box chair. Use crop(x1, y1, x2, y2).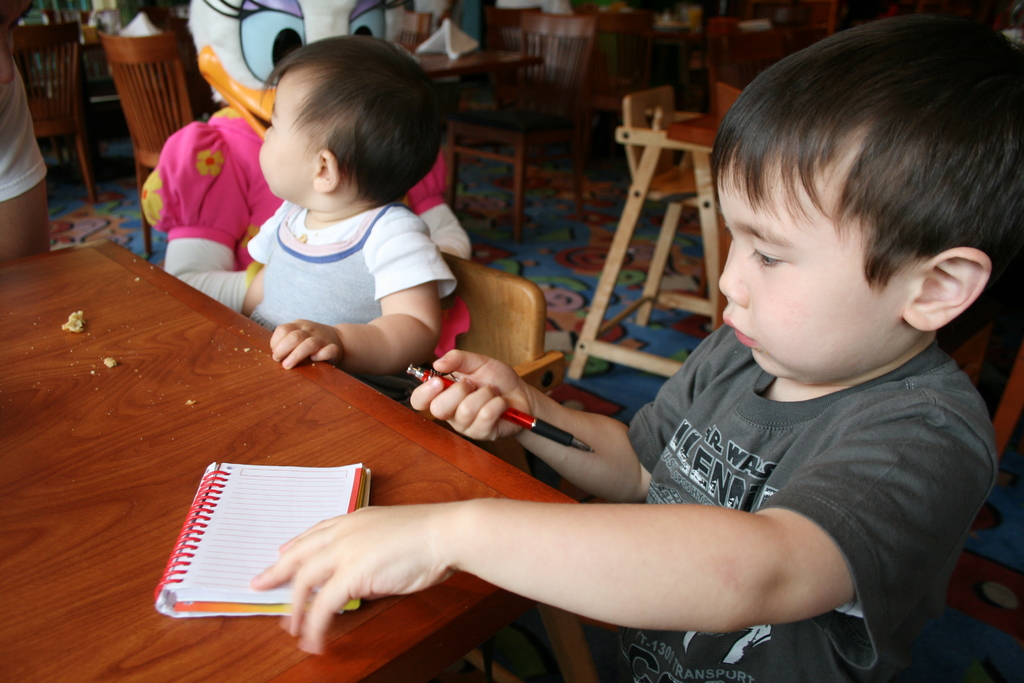
crop(442, 13, 602, 238).
